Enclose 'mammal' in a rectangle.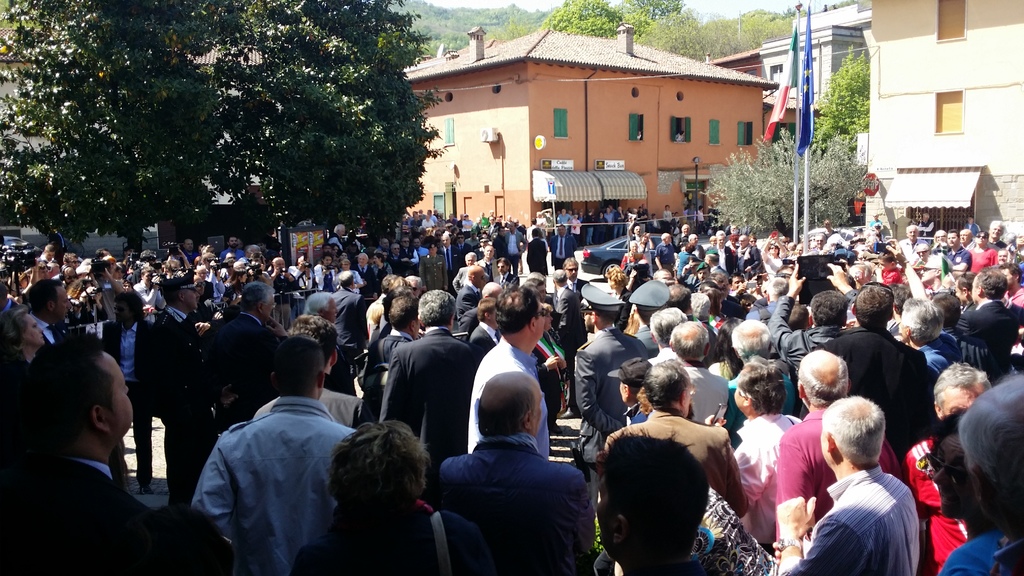
902/356/993/575.
